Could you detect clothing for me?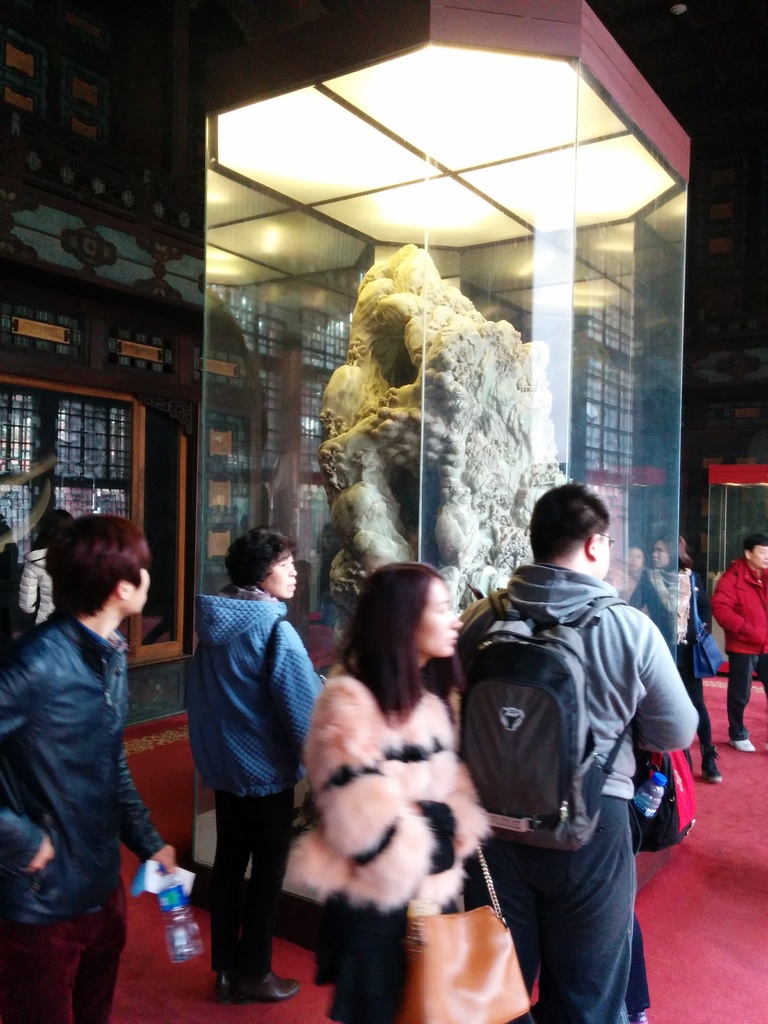
Detection result: <bbox>13, 545, 43, 603</bbox>.
